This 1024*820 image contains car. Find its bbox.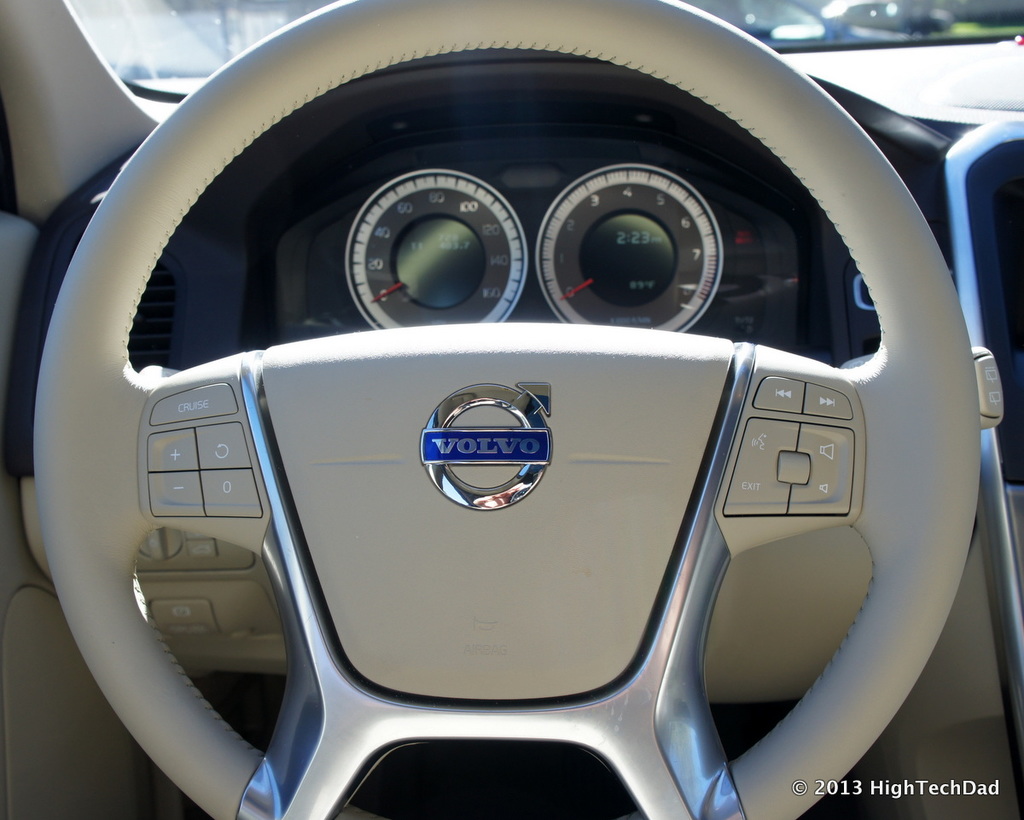
0/0/1023/819.
